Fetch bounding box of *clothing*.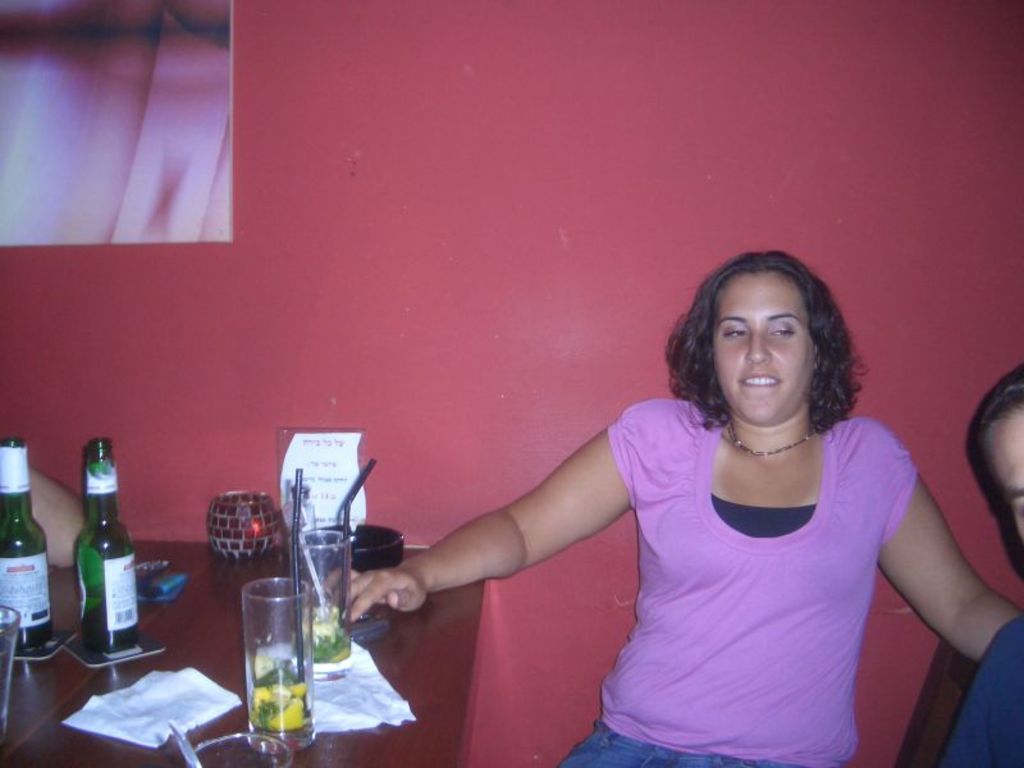
Bbox: (left=544, top=379, right=959, bottom=749).
